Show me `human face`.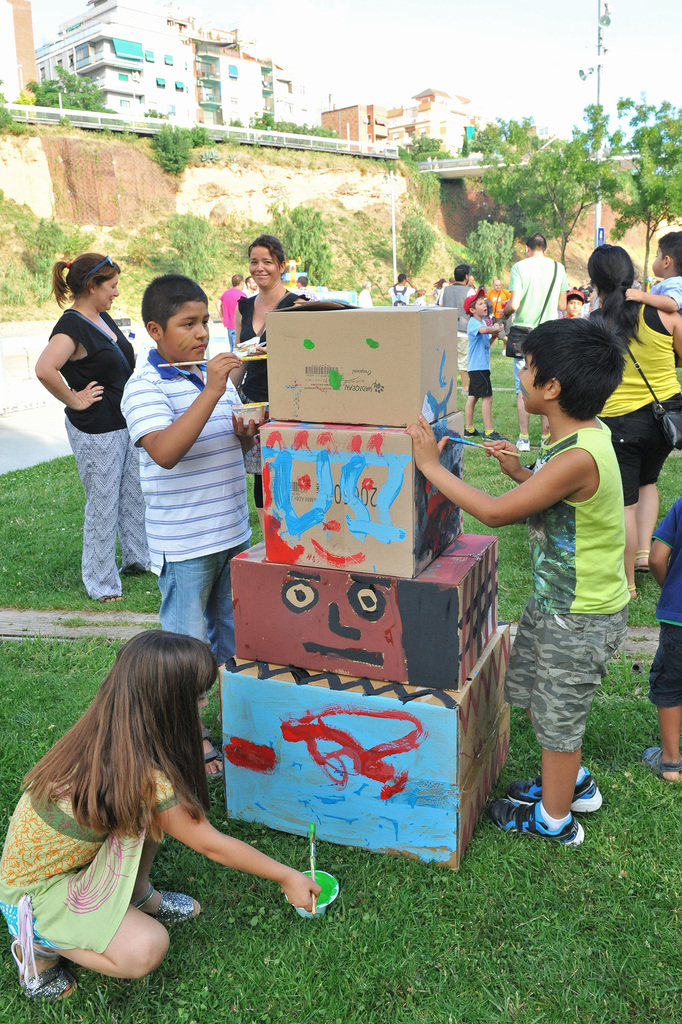
`human face` is here: {"x1": 85, "y1": 281, "x2": 116, "y2": 309}.
